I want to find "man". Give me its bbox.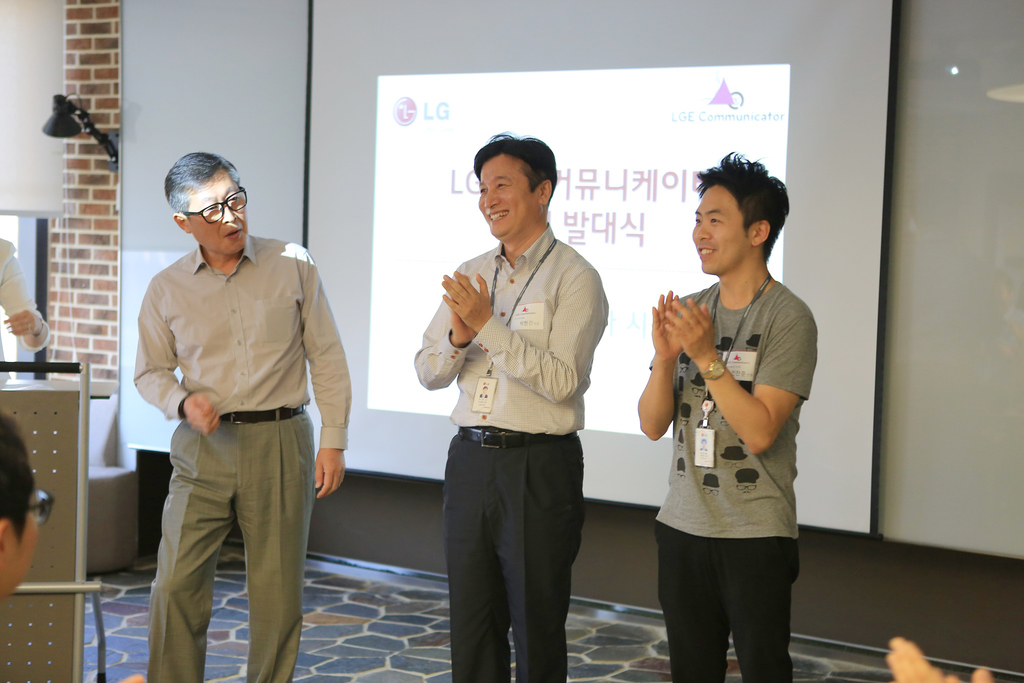
635 158 817 682.
